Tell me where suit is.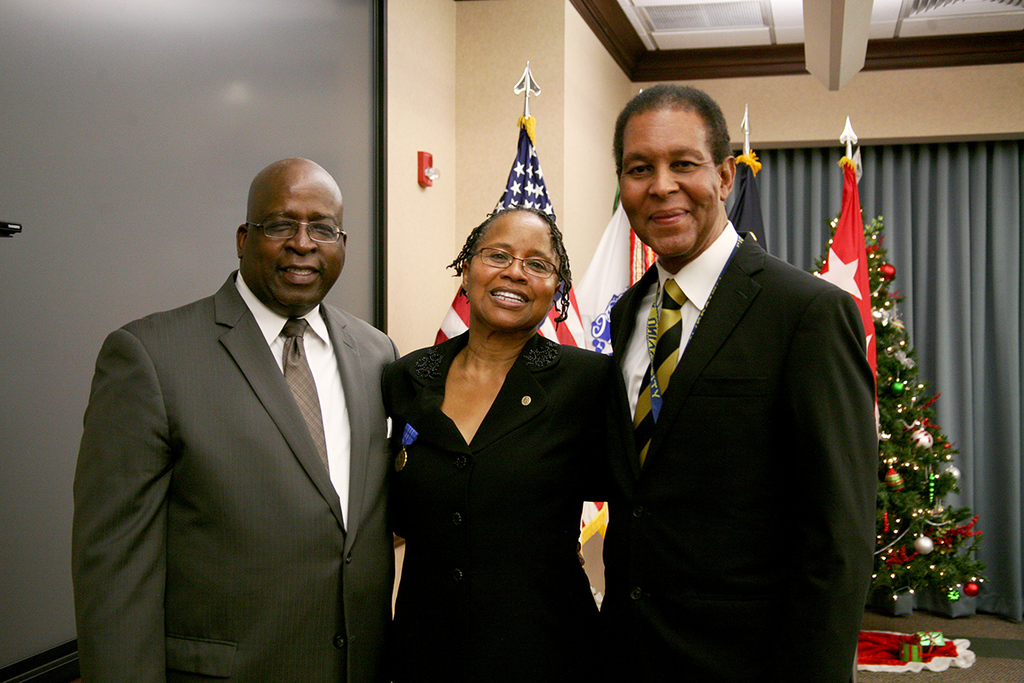
suit is at select_region(610, 219, 882, 682).
